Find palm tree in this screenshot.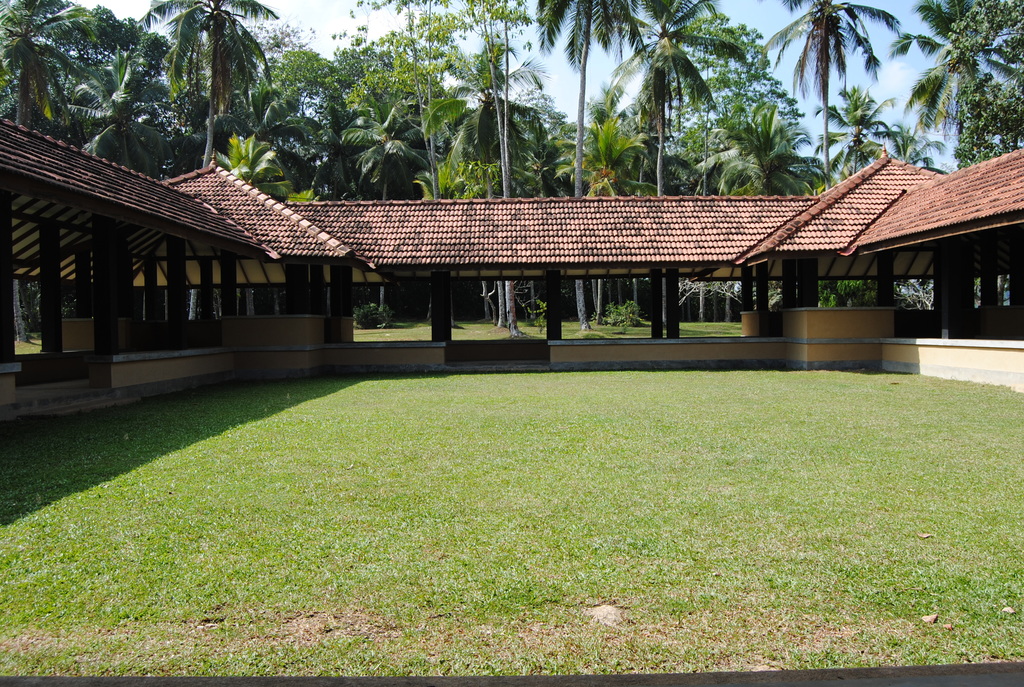
The bounding box for palm tree is 881/0/1023/182.
